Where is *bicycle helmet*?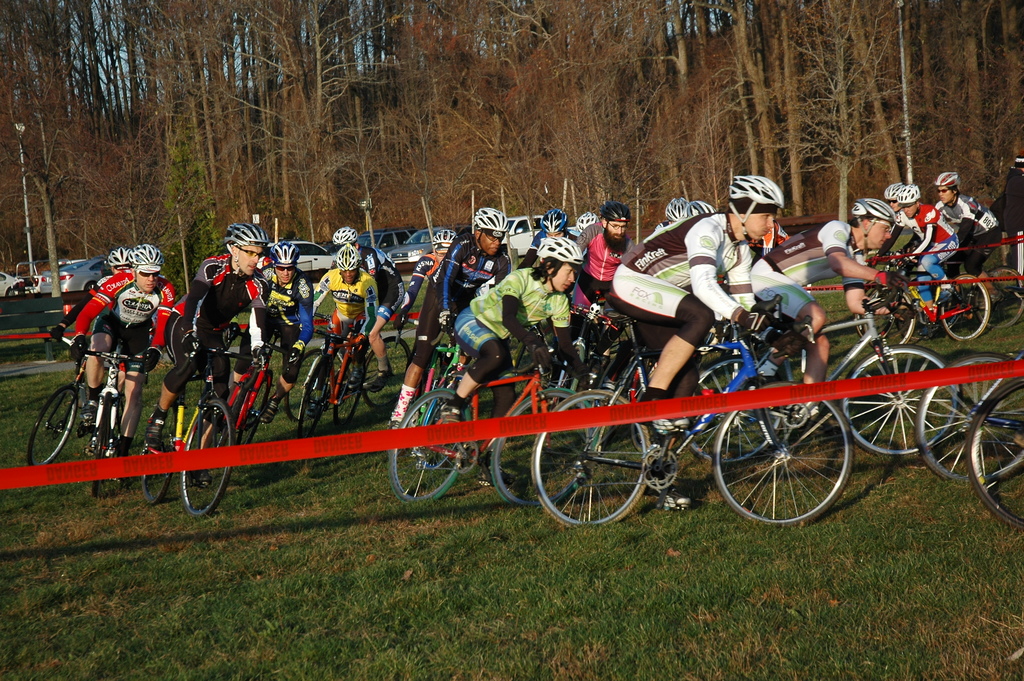
(x1=430, y1=225, x2=454, y2=244).
